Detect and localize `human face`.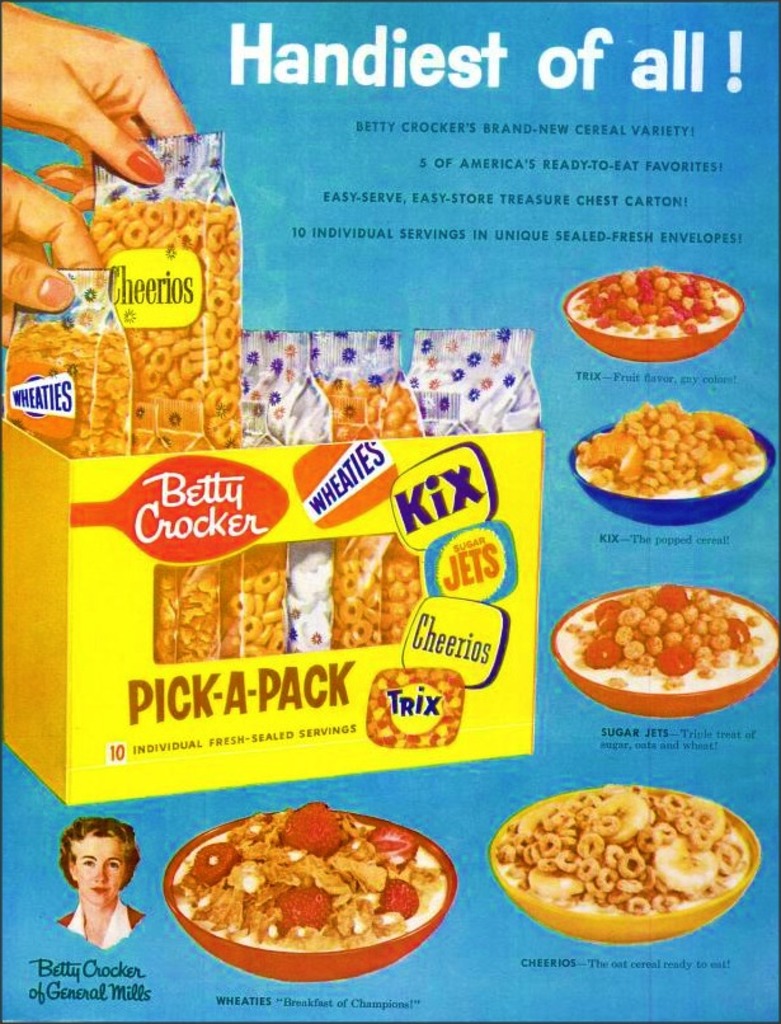
Localized at [71,830,130,915].
